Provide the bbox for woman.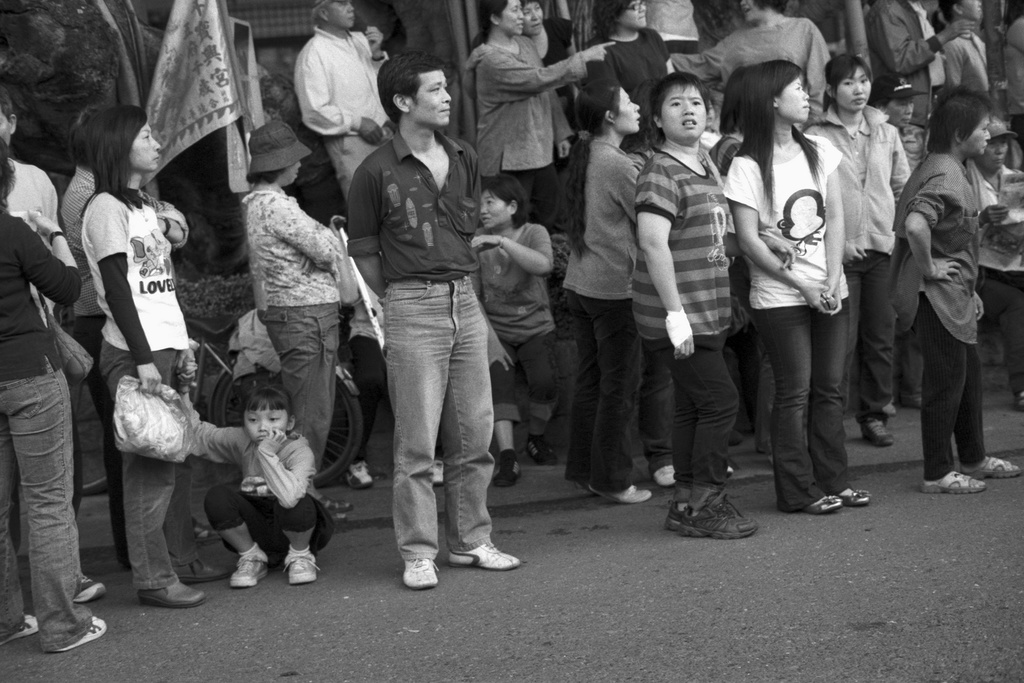
l=892, t=82, r=1023, b=498.
